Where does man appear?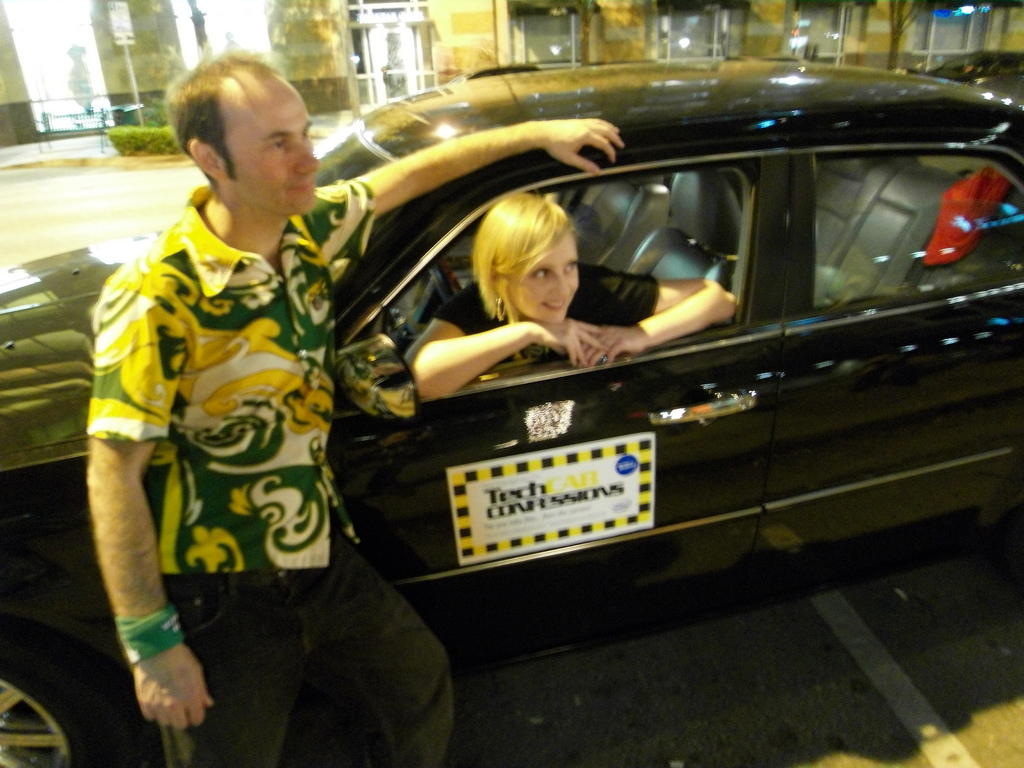
Appears at crop(85, 47, 625, 767).
